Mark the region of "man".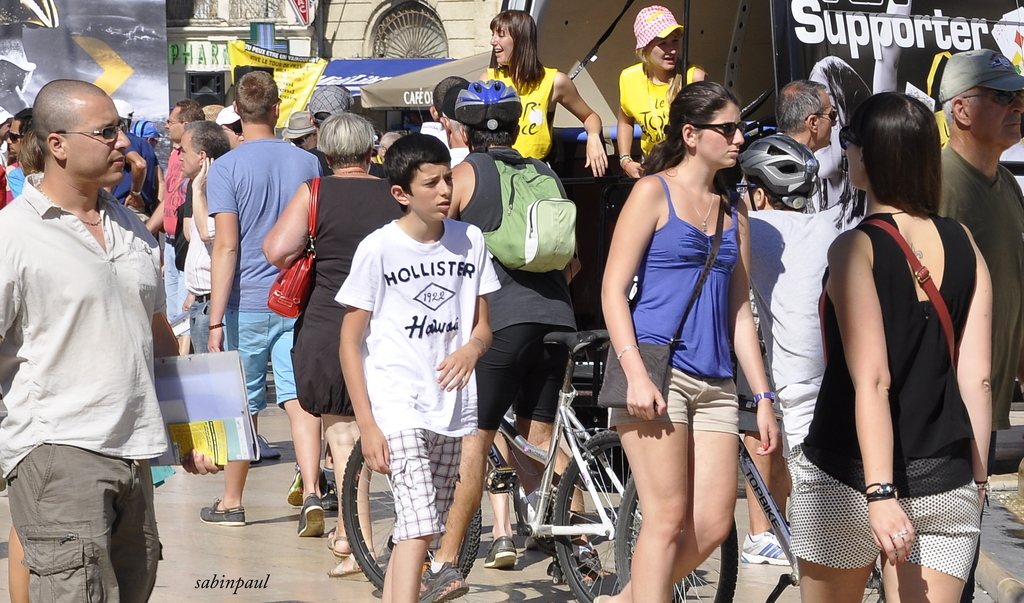
Region: {"x1": 178, "y1": 123, "x2": 233, "y2": 353}.
